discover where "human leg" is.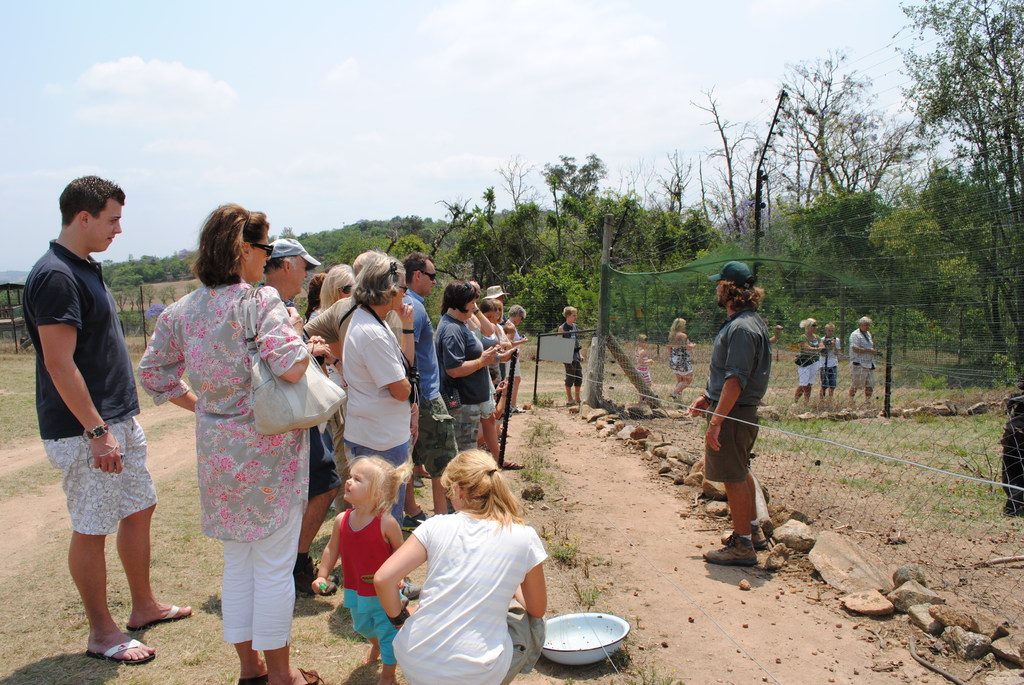
Discovered at 563:354:573:406.
